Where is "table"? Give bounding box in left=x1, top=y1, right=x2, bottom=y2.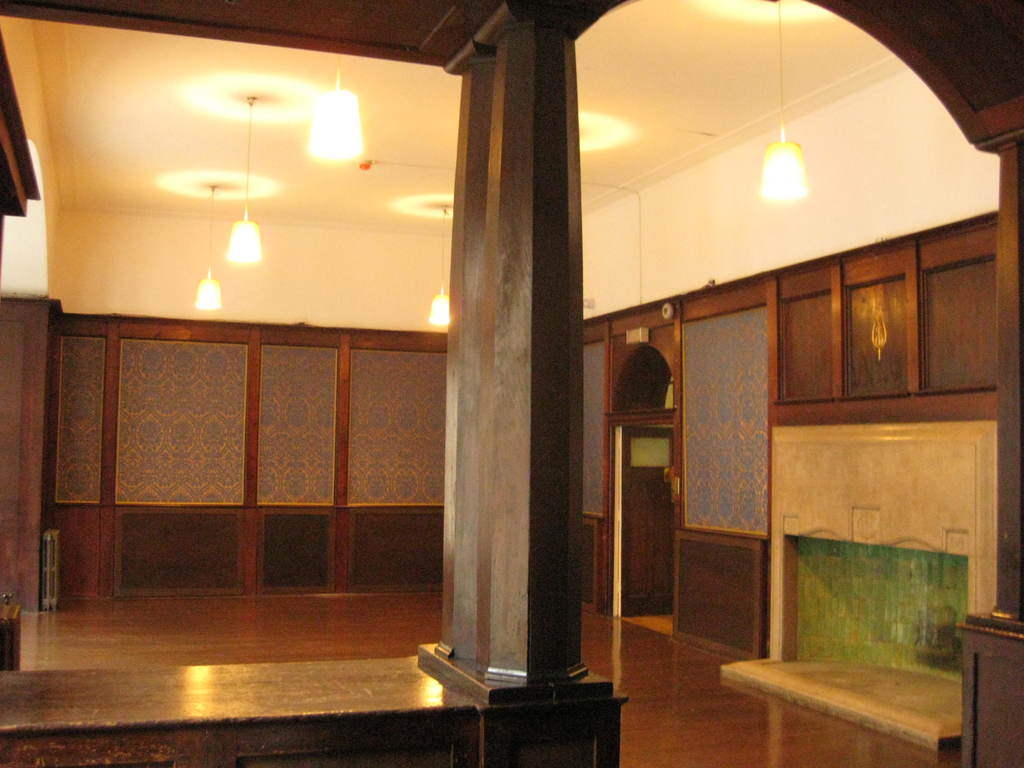
left=952, top=620, right=1023, bottom=767.
